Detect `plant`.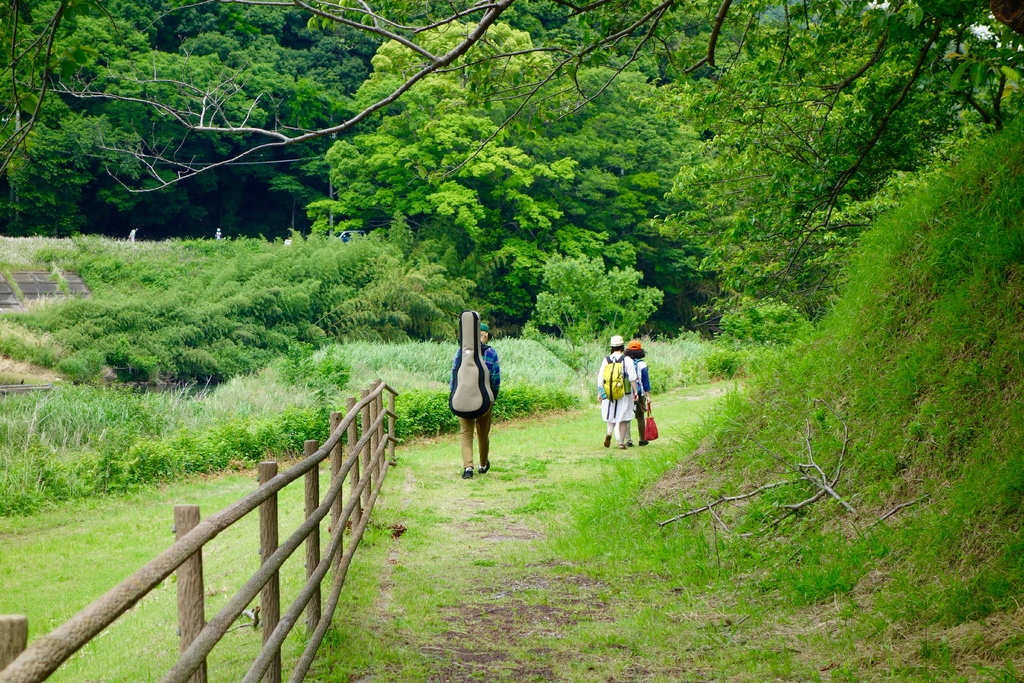
Detected at left=0, top=349, right=764, bottom=682.
